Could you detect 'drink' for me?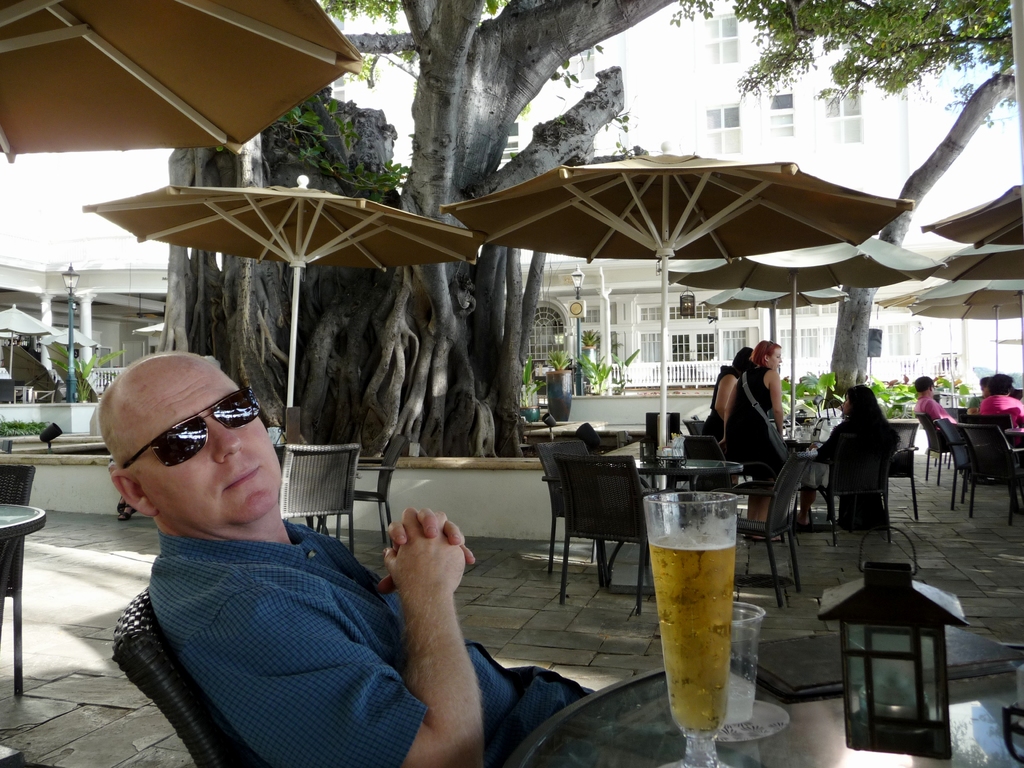
Detection result: pyautogui.locateOnScreen(652, 484, 749, 717).
